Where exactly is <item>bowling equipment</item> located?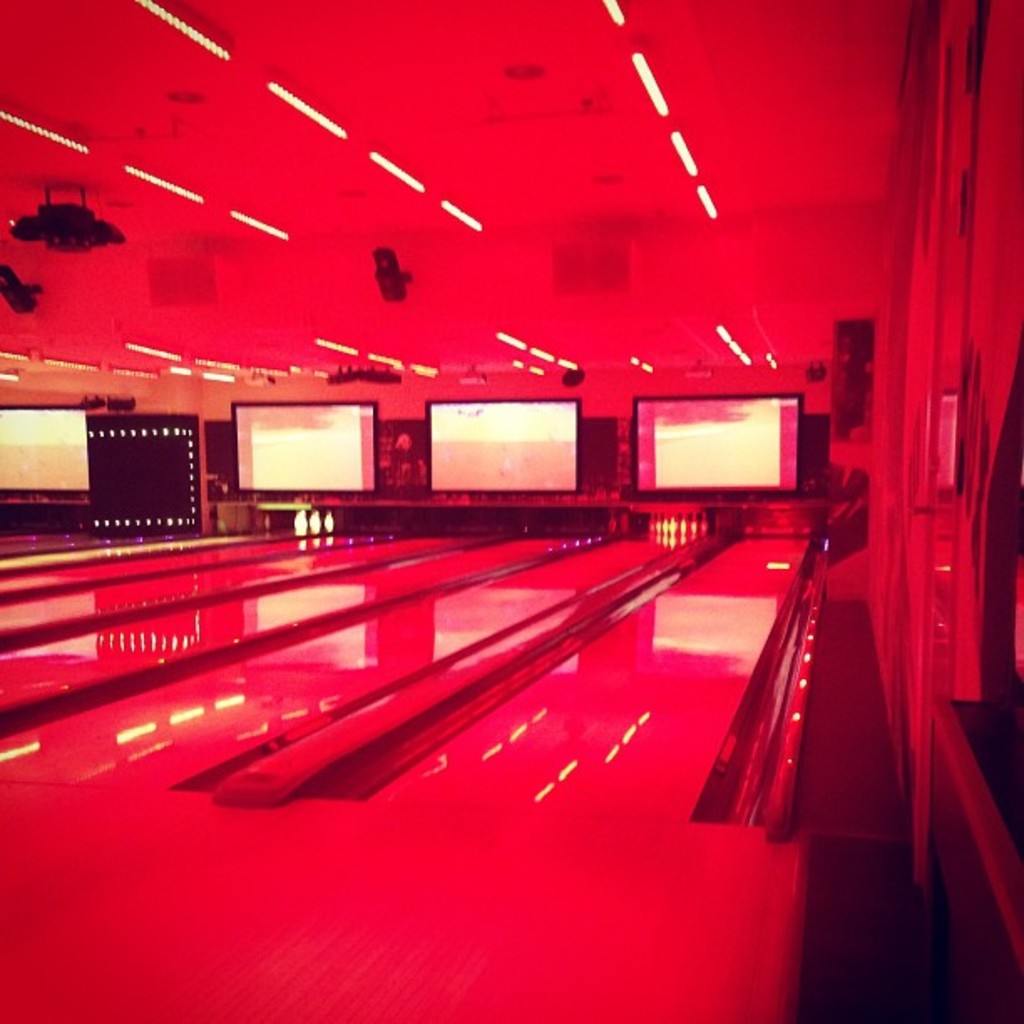
Its bounding box is BBox(325, 505, 336, 537).
